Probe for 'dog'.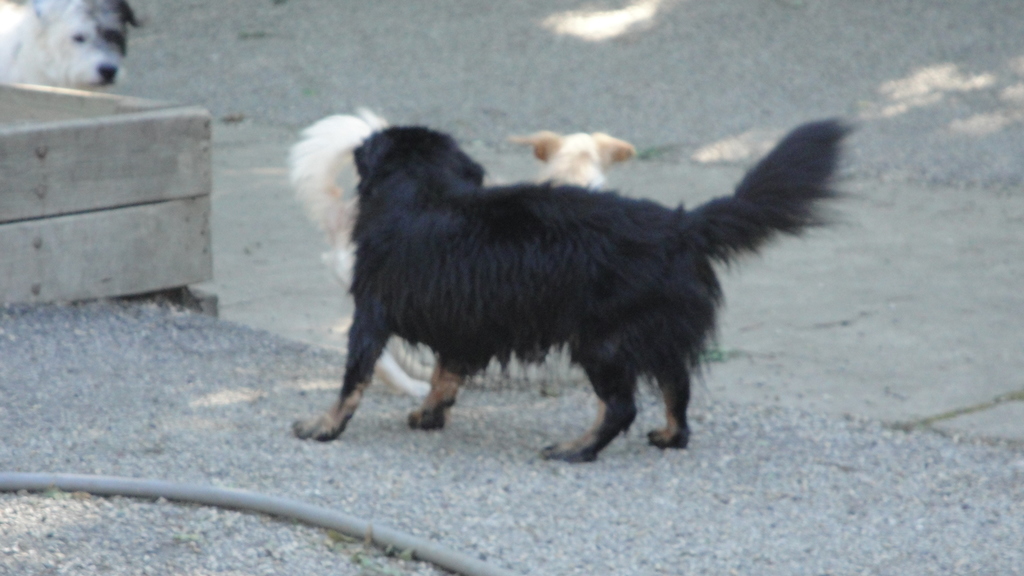
Probe result: 283,106,637,397.
